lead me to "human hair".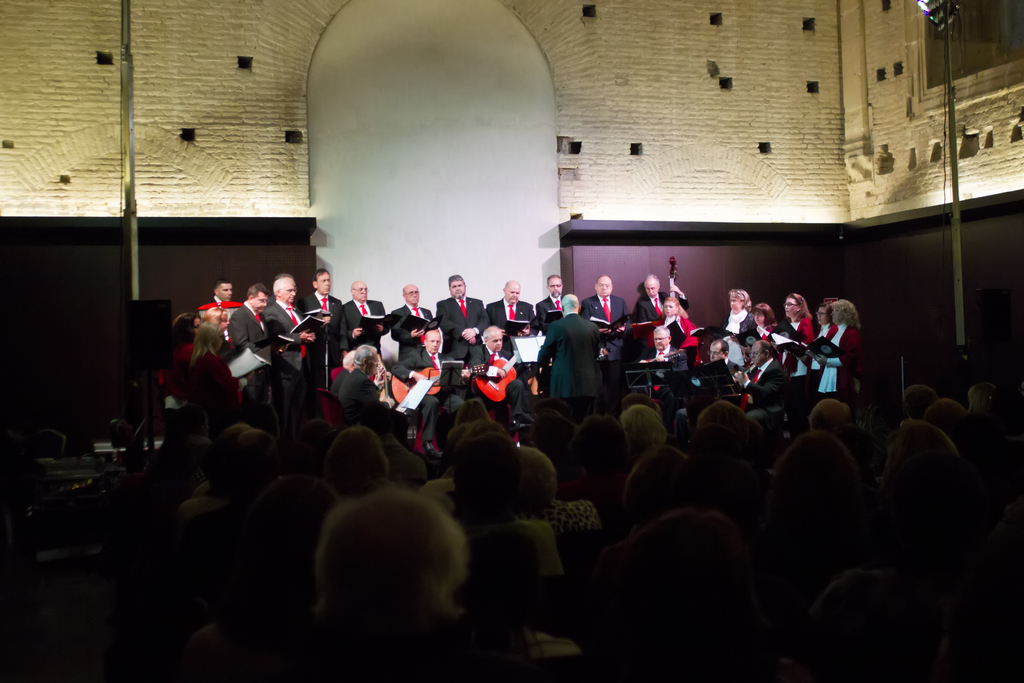
Lead to 449/268/467/288.
